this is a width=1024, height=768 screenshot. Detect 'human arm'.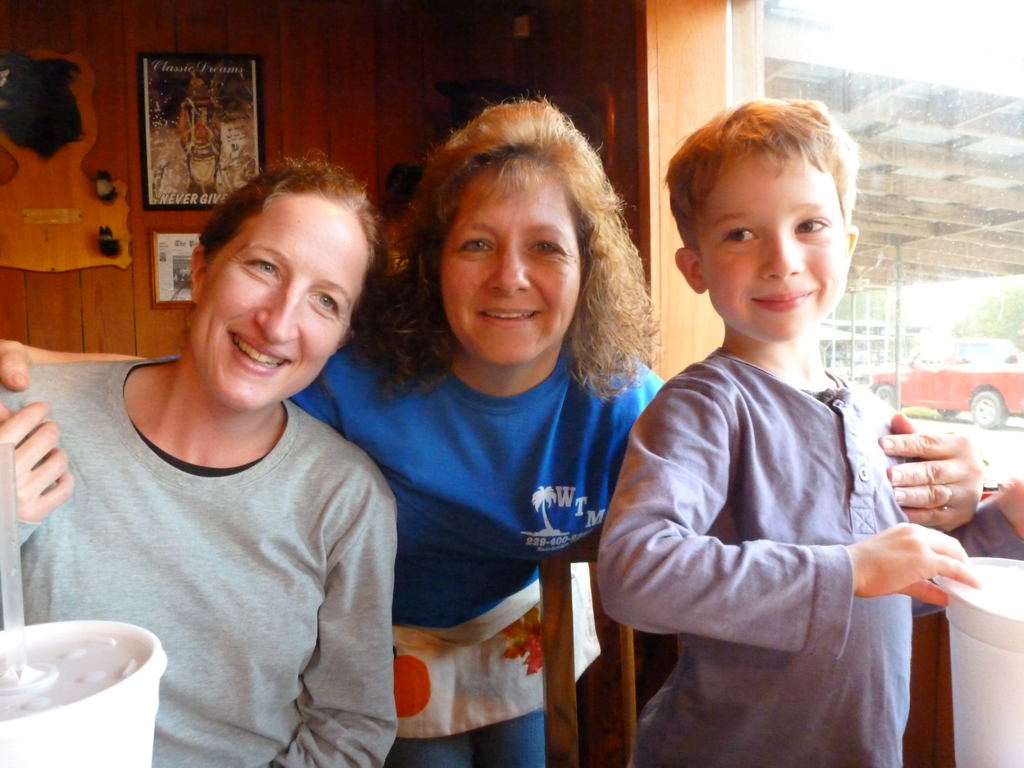
detection(602, 381, 975, 657).
